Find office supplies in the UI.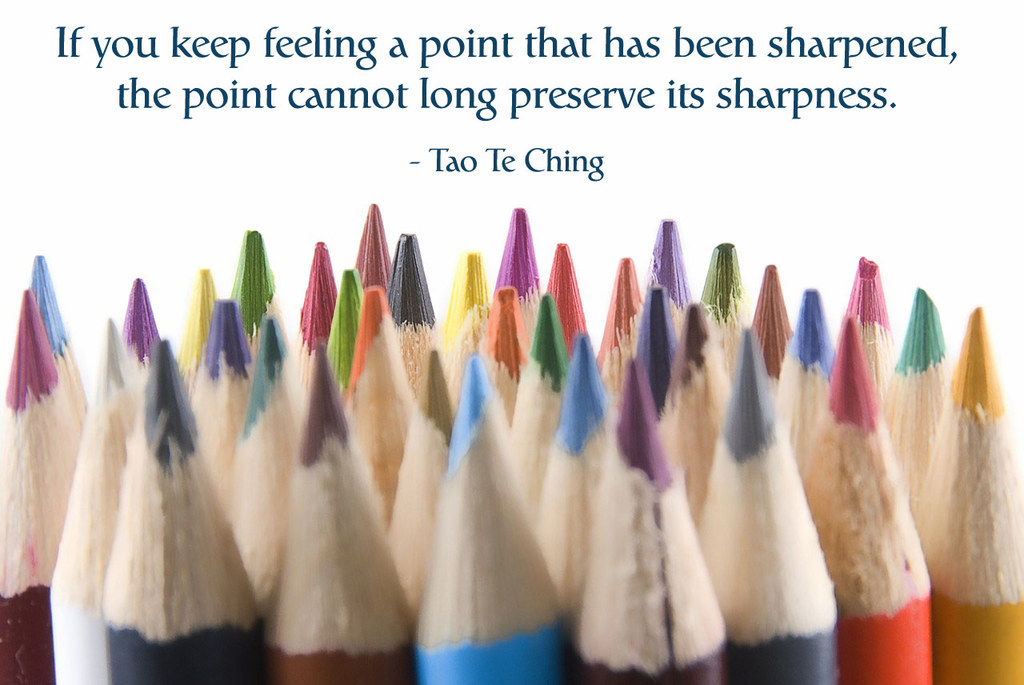
UI element at bbox=(486, 286, 518, 431).
